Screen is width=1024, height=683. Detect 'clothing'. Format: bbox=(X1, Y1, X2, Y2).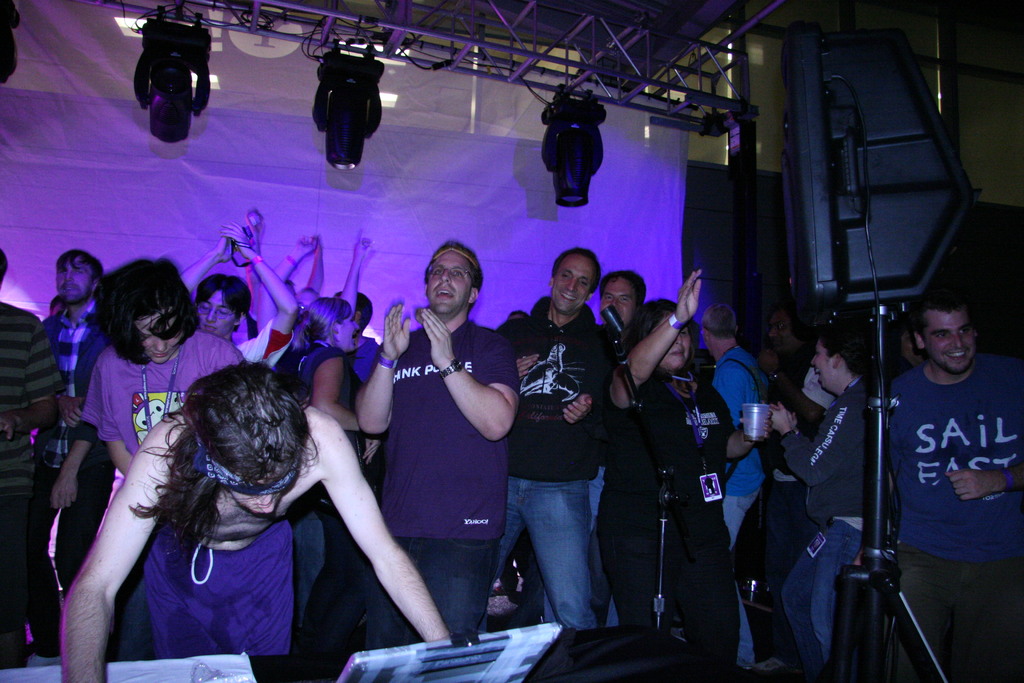
bbox=(780, 388, 882, 672).
